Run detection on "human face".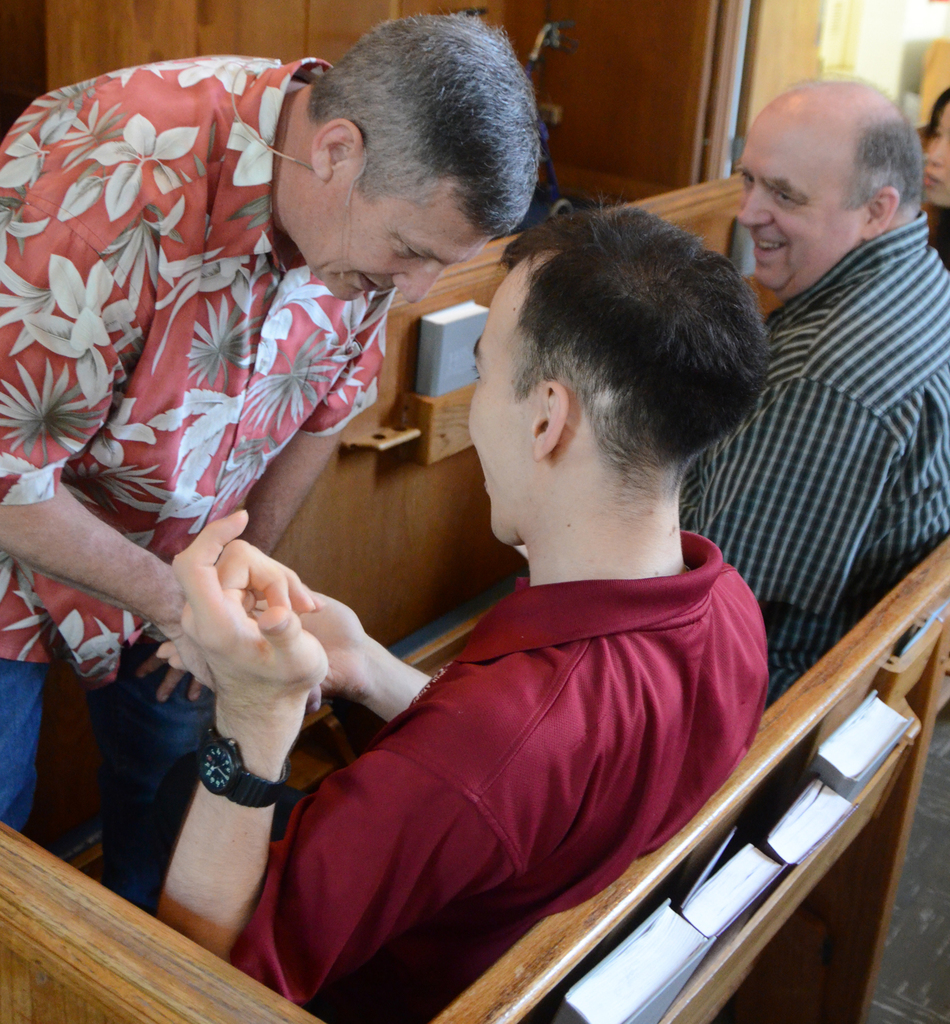
Result: Rect(733, 120, 863, 296).
